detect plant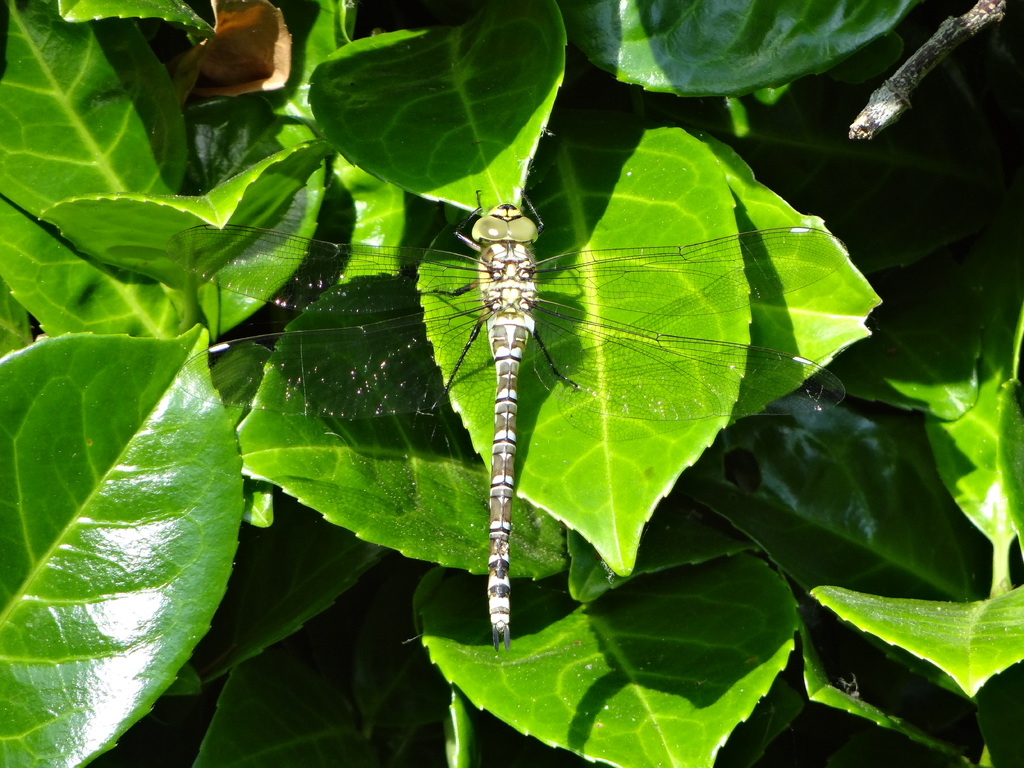
BBox(28, 36, 1012, 758)
